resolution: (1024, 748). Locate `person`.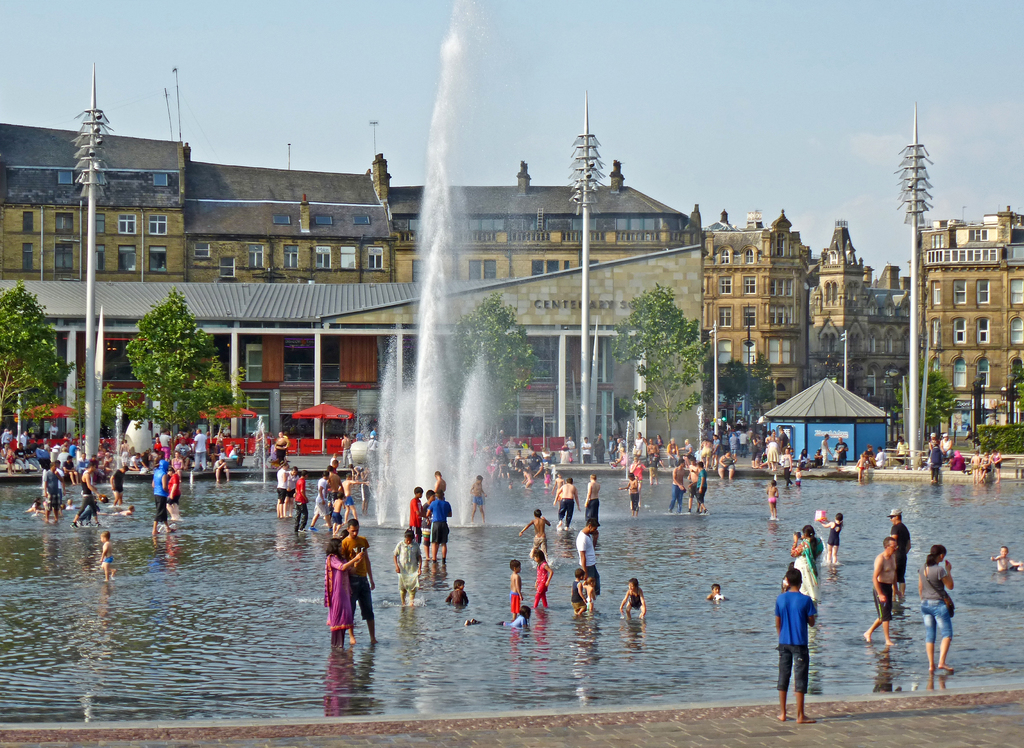
[342,517,375,645].
